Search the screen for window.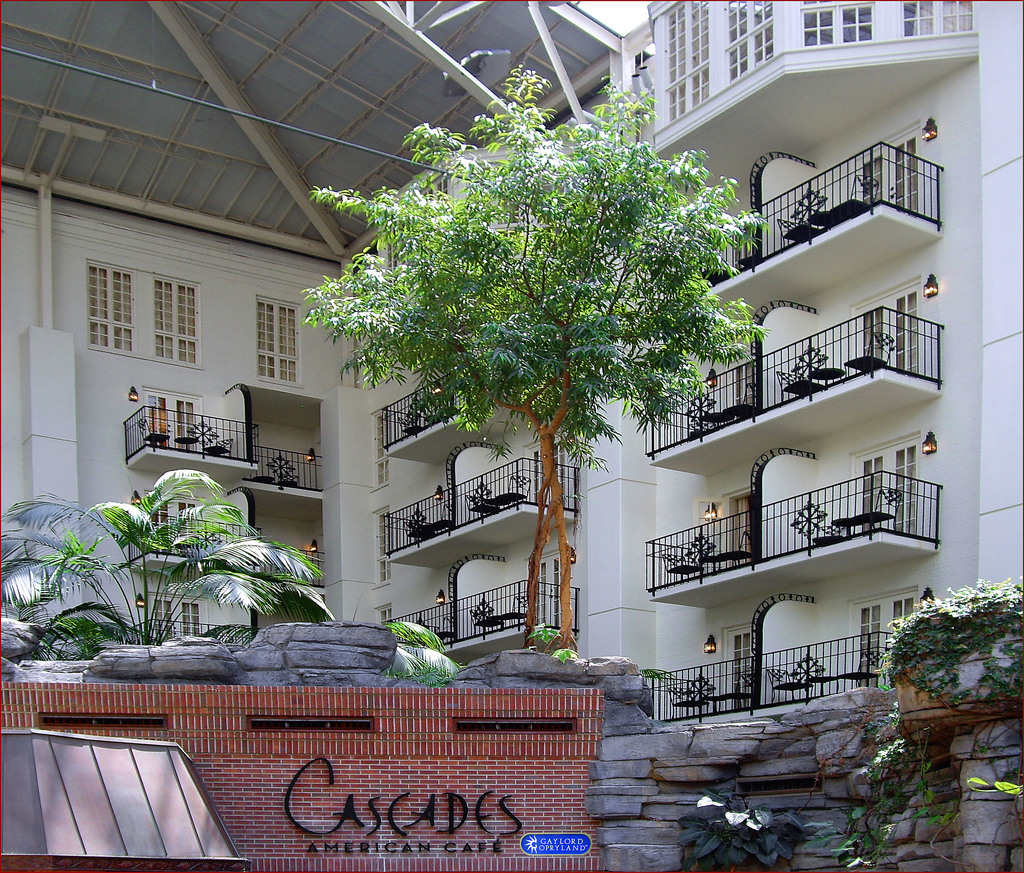
Found at region(904, 0, 975, 39).
